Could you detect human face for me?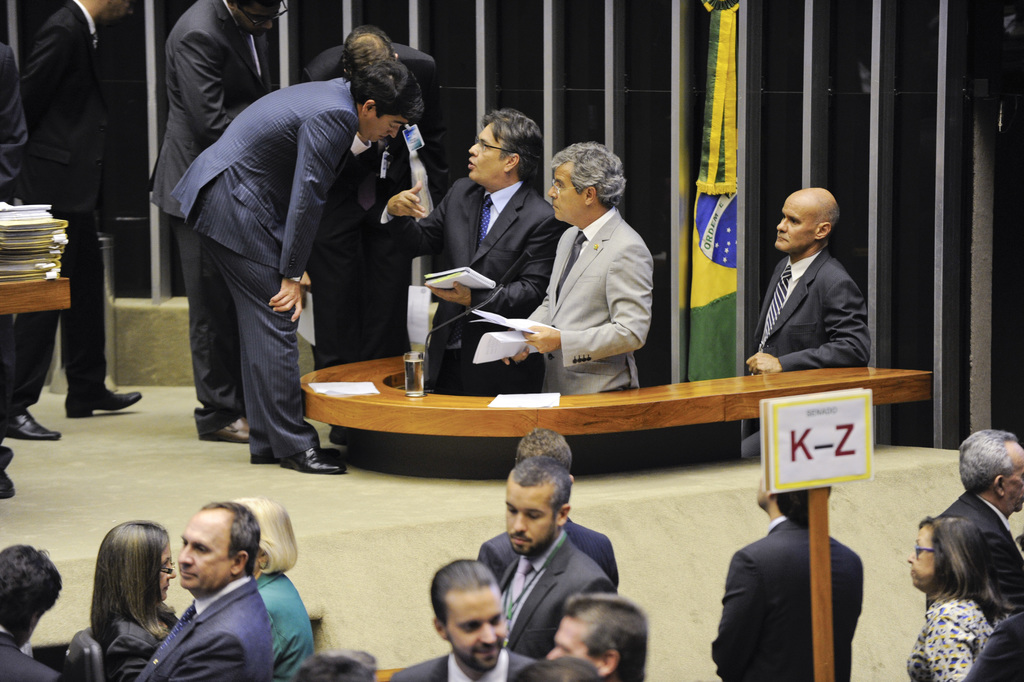
Detection result: box(756, 477, 763, 503).
